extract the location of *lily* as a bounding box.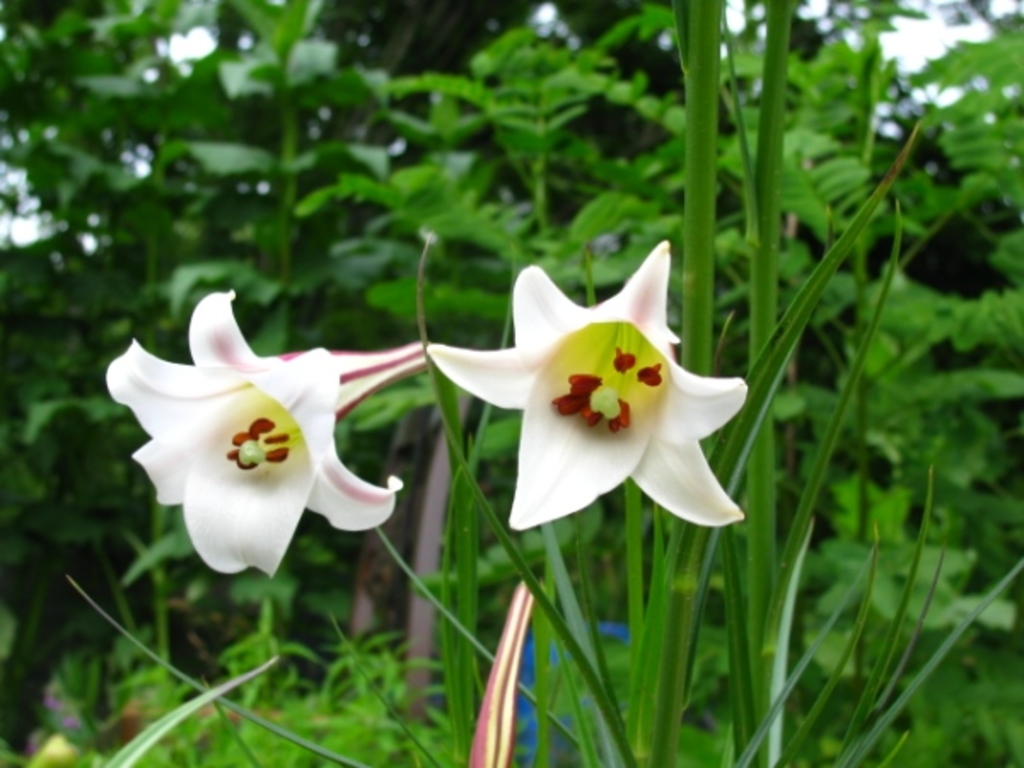
422/237/751/538.
